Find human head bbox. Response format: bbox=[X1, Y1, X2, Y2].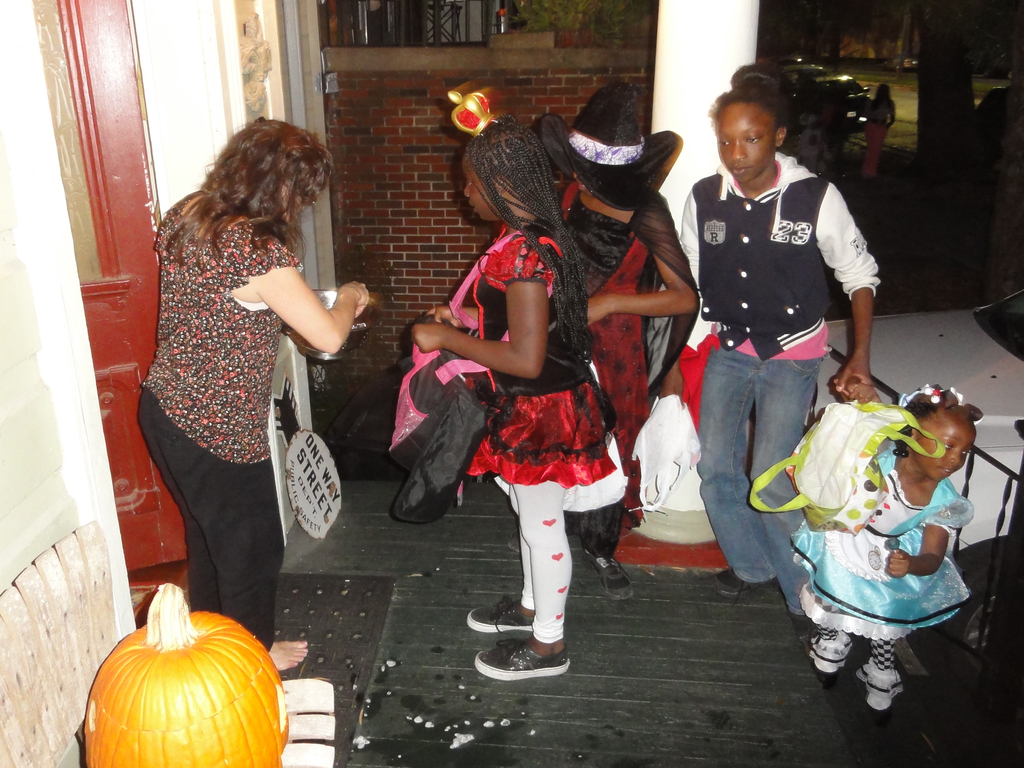
bbox=[900, 386, 991, 482].
